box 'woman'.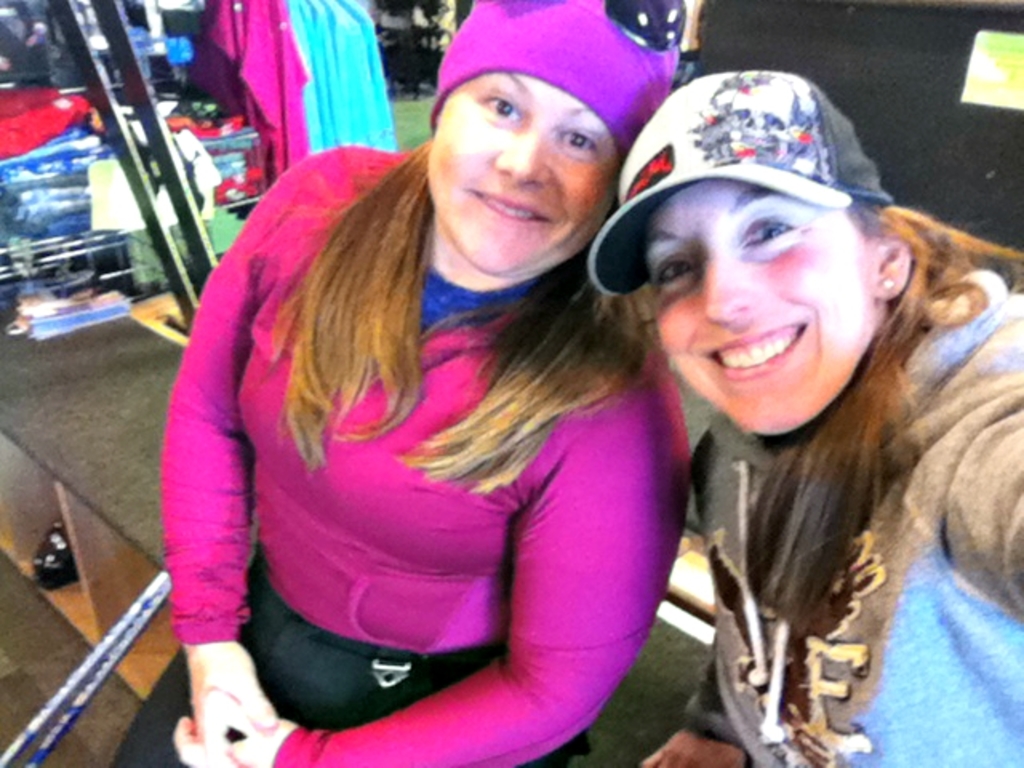
(155,18,710,767).
